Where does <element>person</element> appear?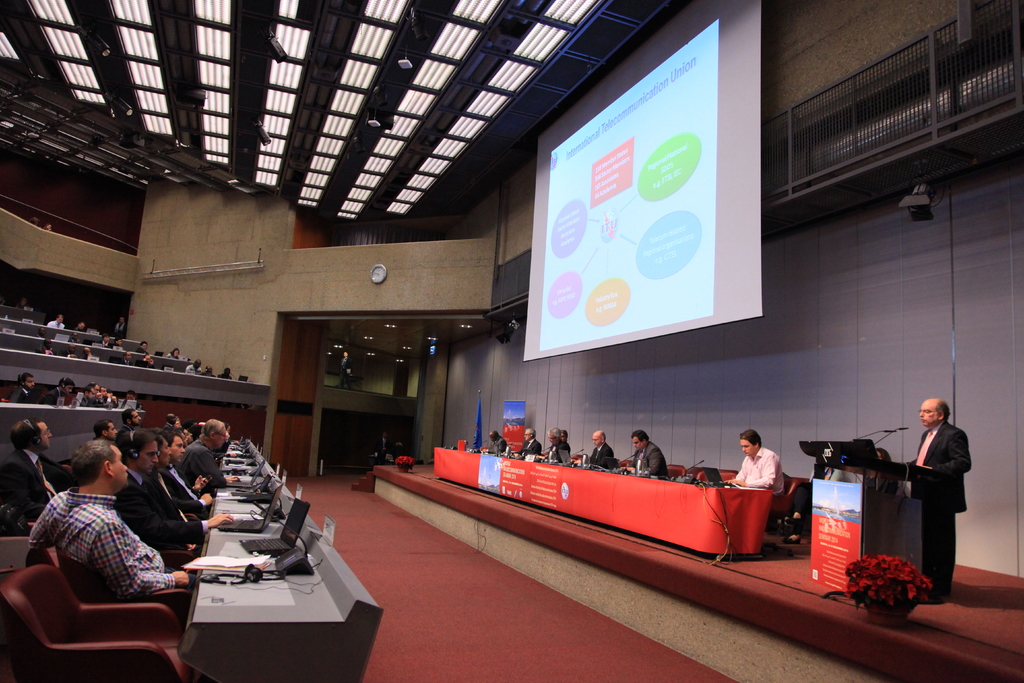
Appears at BBox(135, 340, 148, 354).
